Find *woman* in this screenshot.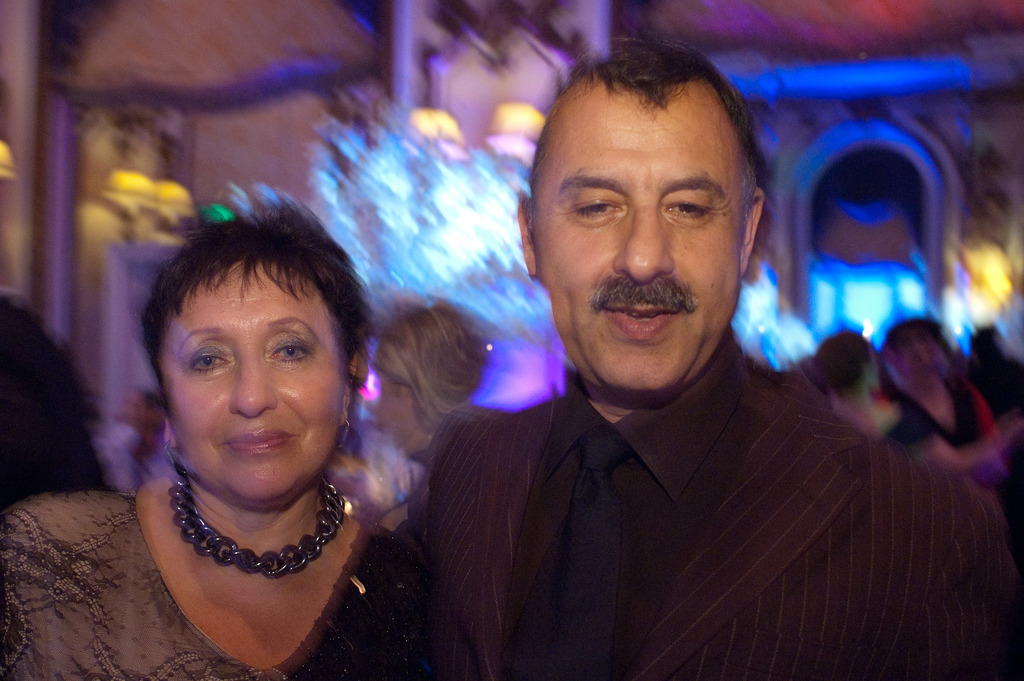
The bounding box for *woman* is 884:317:1023:501.
